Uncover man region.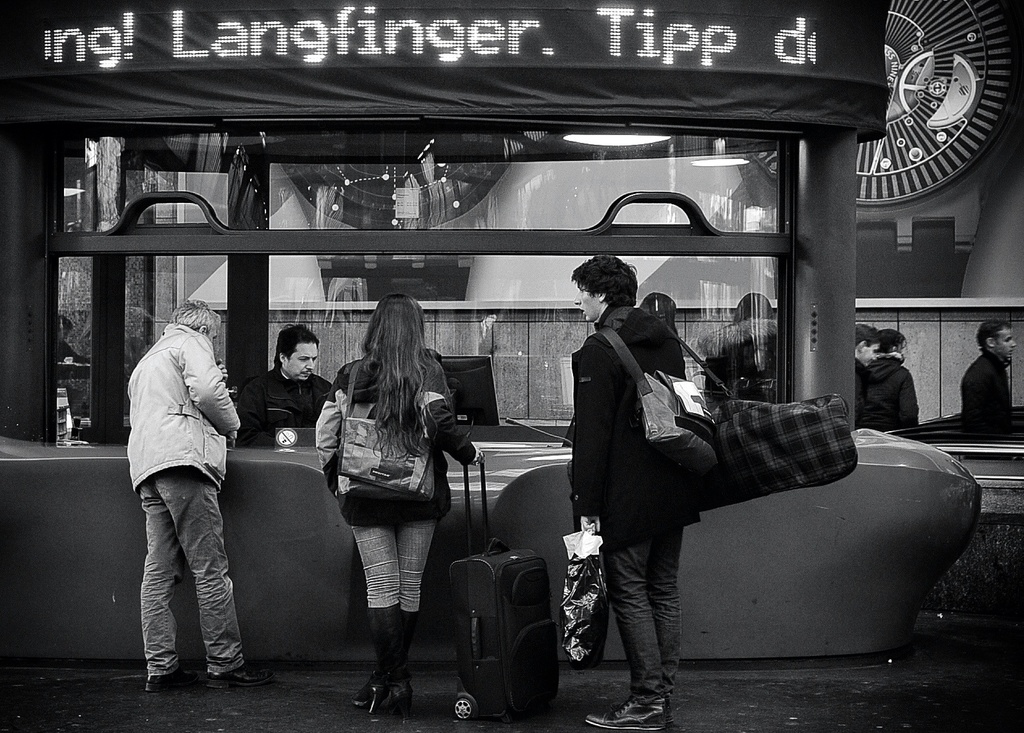
Uncovered: bbox(567, 258, 700, 732).
